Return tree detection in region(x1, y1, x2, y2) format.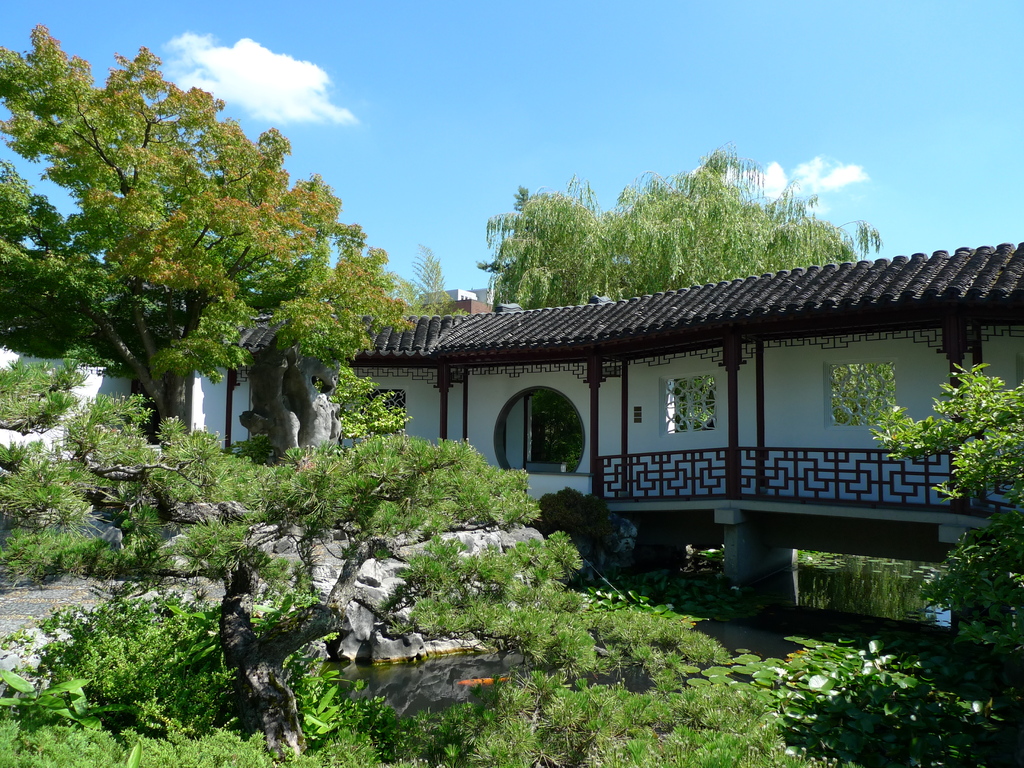
region(31, 63, 387, 477).
